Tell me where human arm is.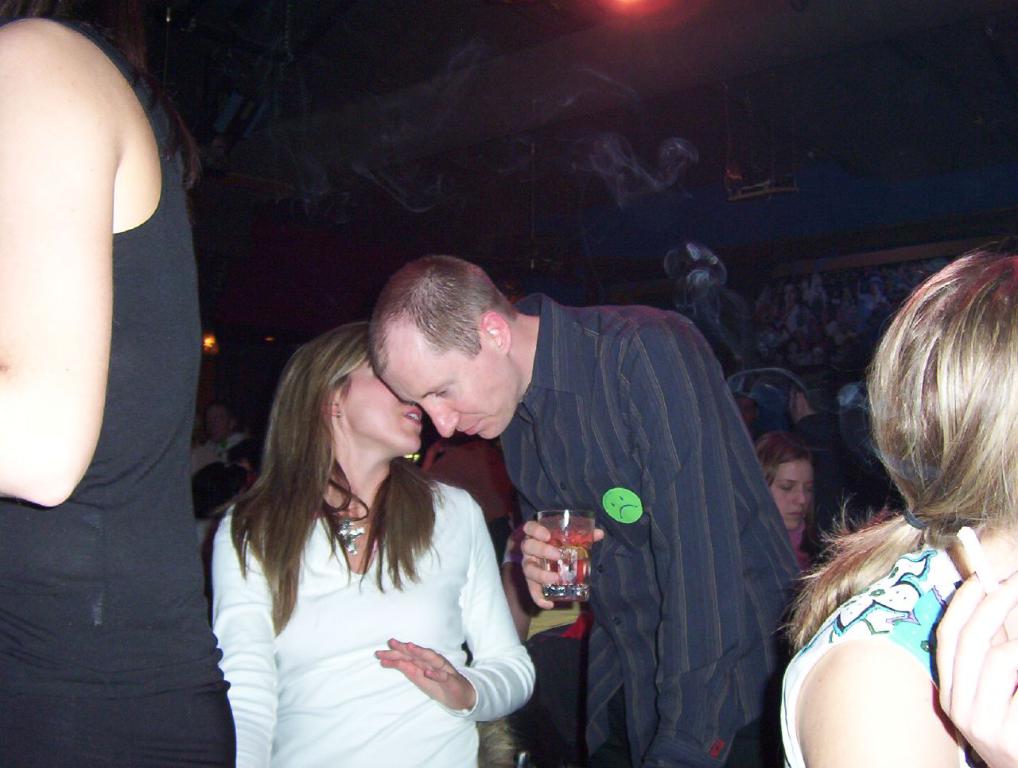
human arm is at BBox(379, 493, 538, 718).
